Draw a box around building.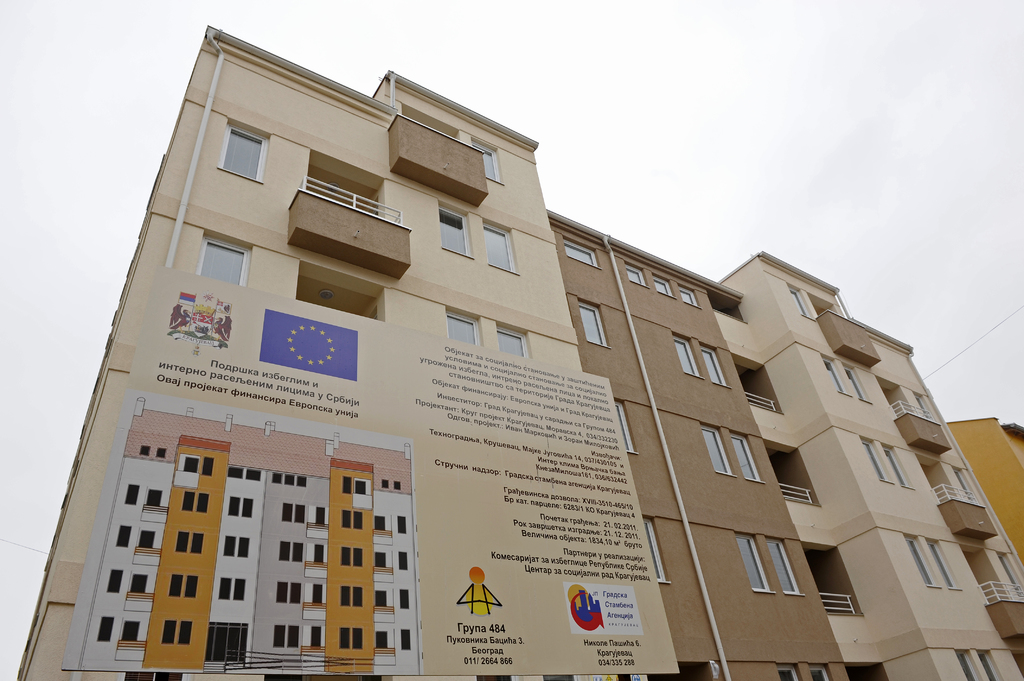
BBox(13, 27, 1023, 680).
